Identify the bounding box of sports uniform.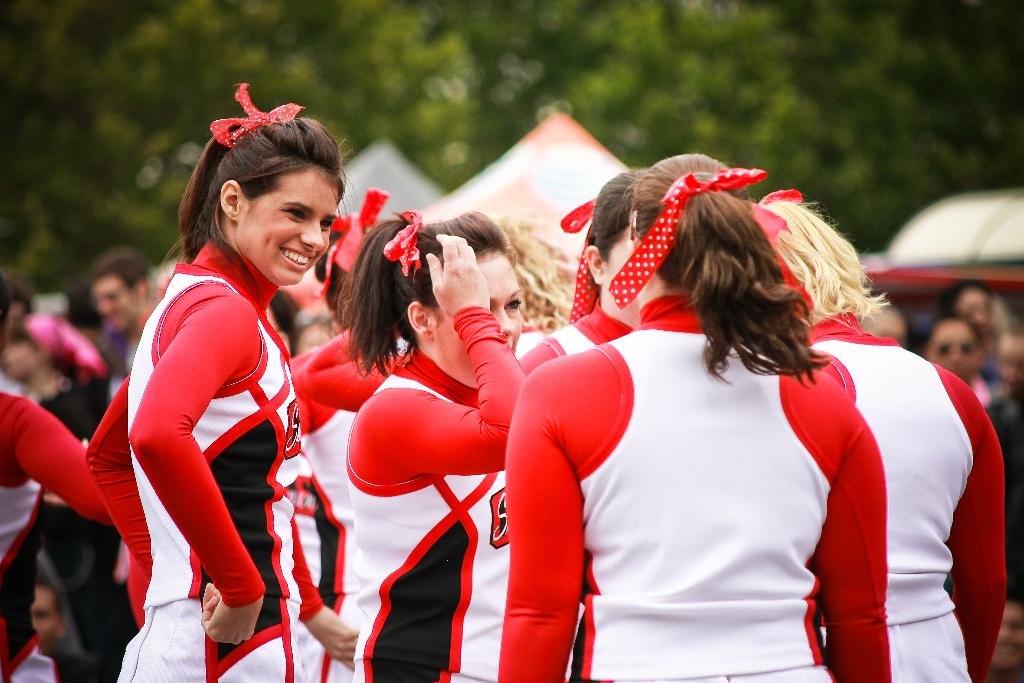
region(515, 293, 650, 385).
